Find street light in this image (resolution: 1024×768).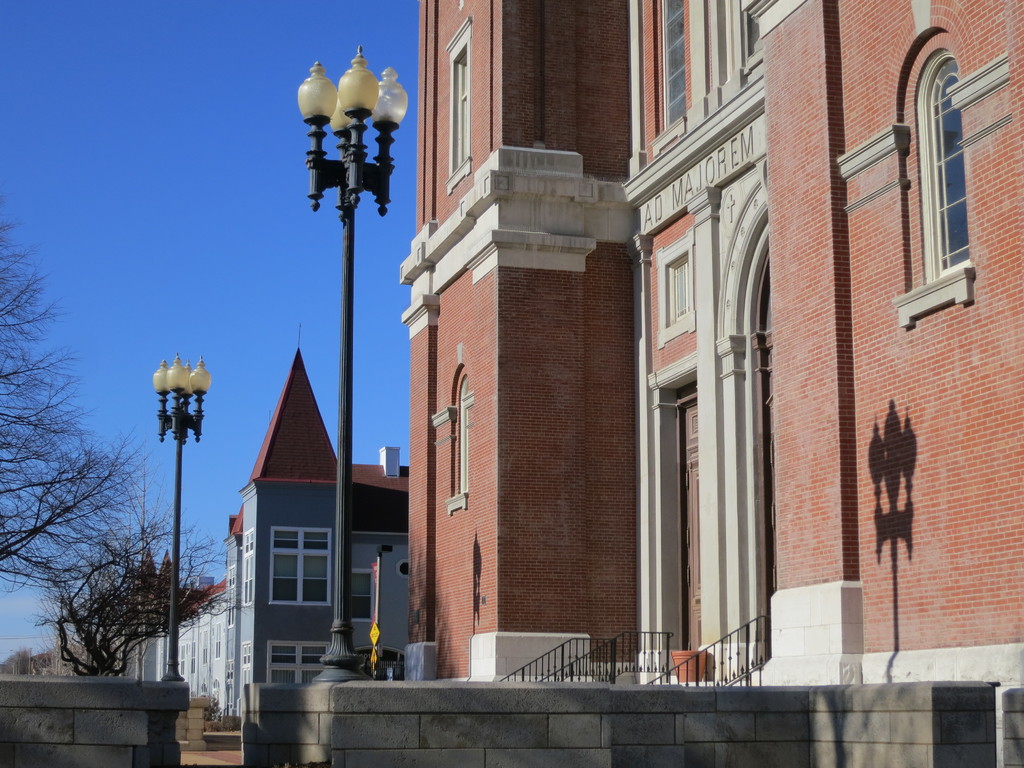
pyautogui.locateOnScreen(283, 40, 406, 685).
